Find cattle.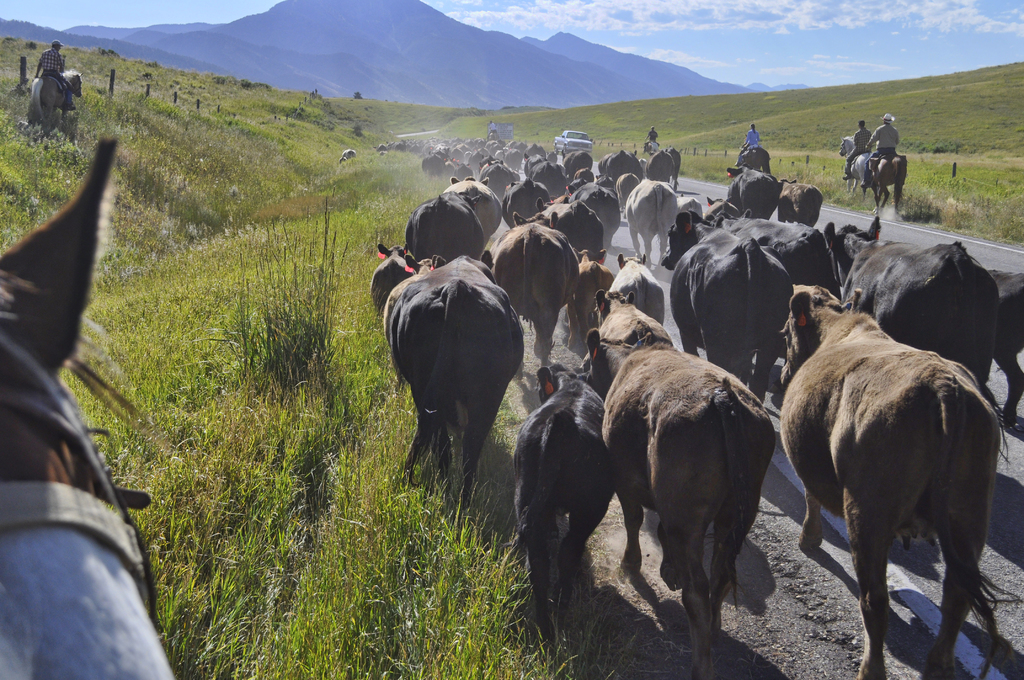
BBox(568, 186, 621, 251).
